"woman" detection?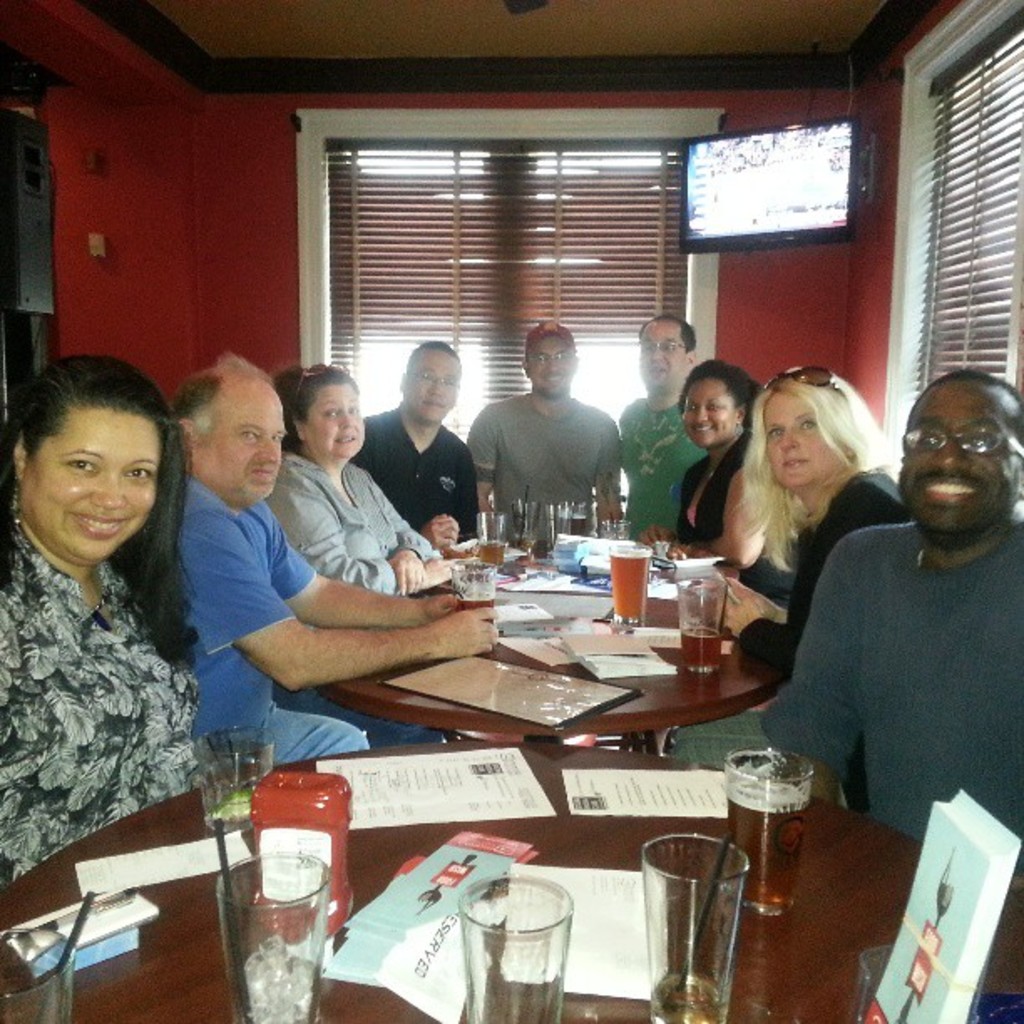
crop(0, 358, 204, 883)
